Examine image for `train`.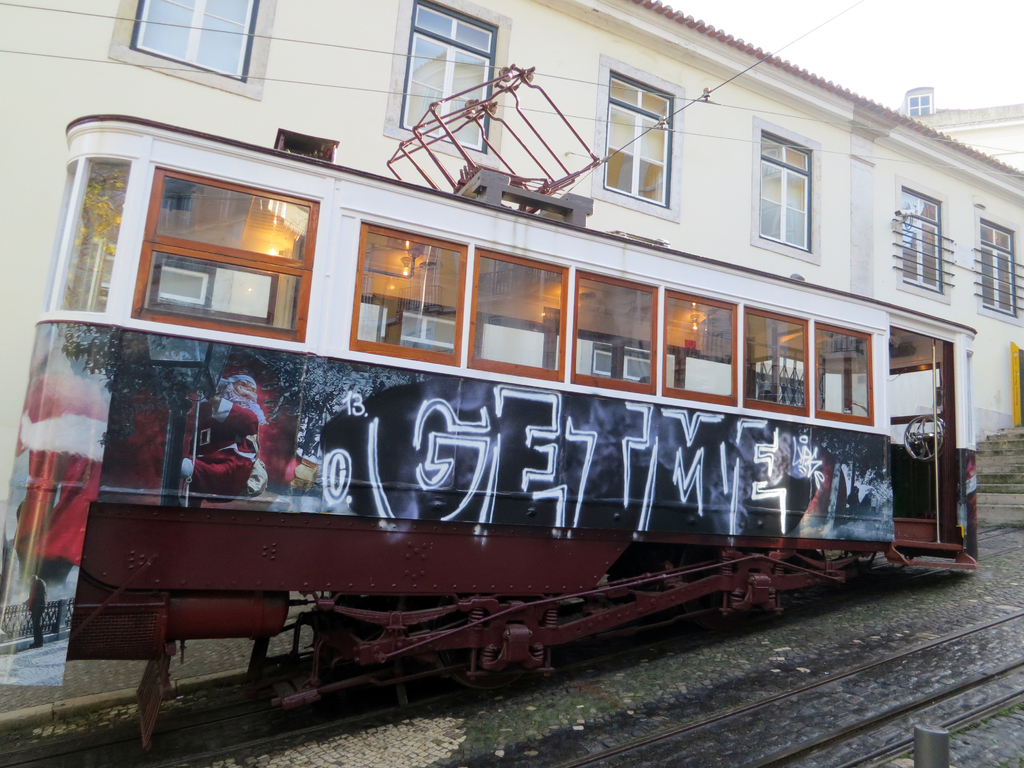
Examination result: select_region(0, 58, 983, 754).
